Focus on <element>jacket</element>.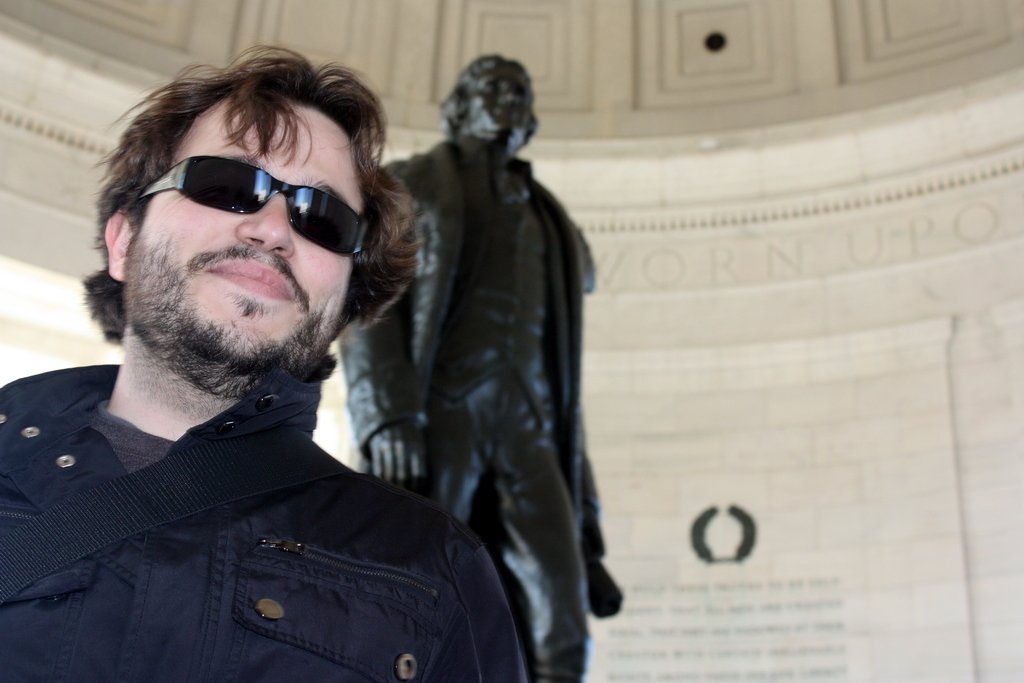
Focused at bbox(0, 324, 529, 682).
